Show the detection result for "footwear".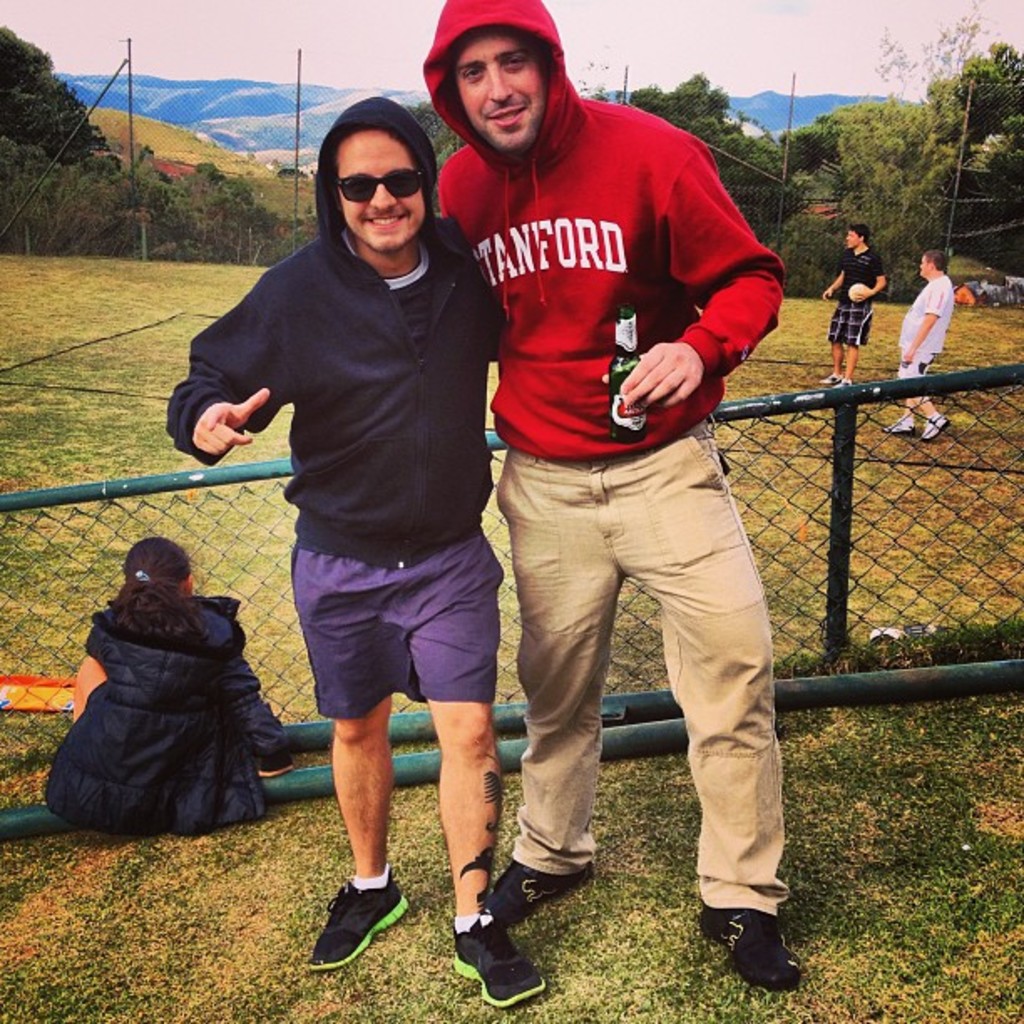
select_region(924, 412, 950, 445).
